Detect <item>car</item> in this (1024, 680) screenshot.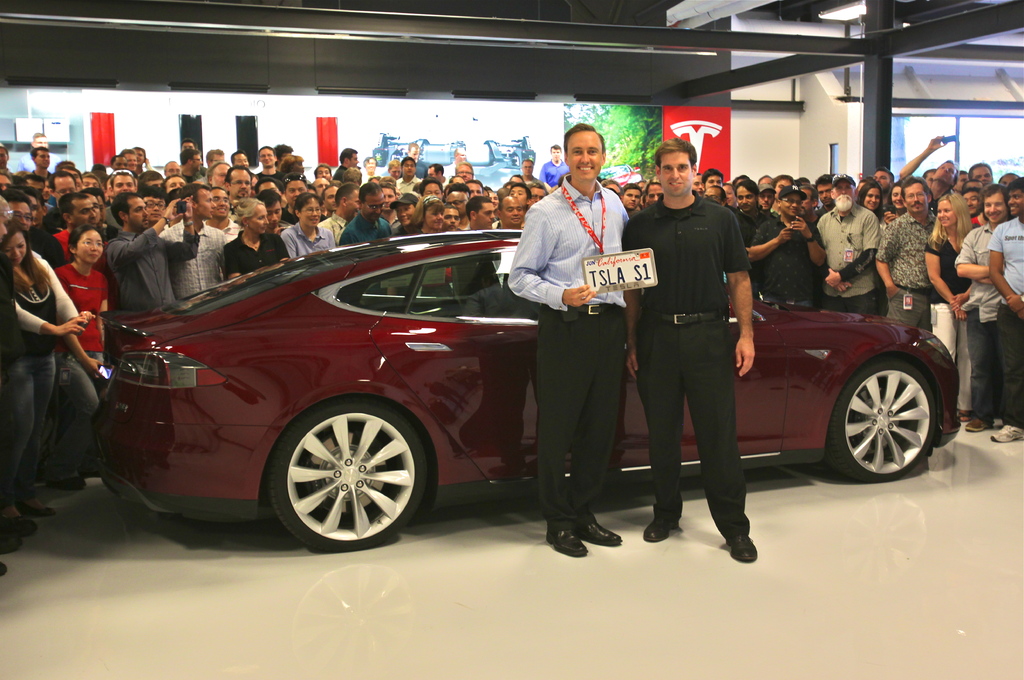
Detection: bbox=[90, 227, 959, 553].
